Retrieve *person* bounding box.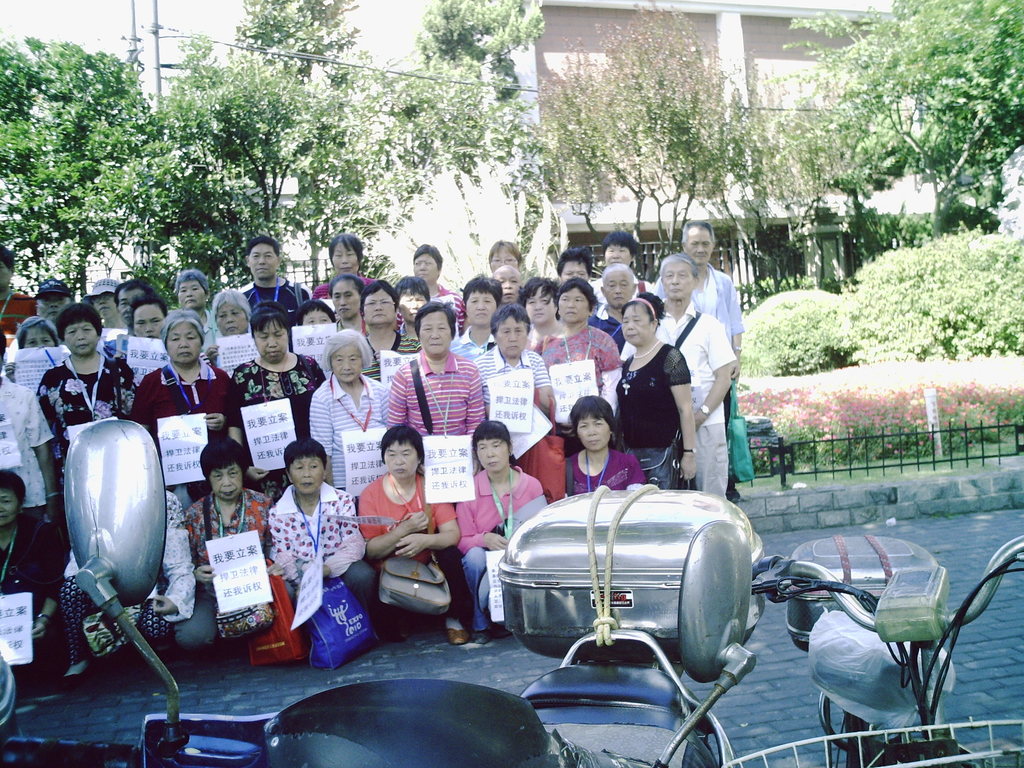
Bounding box: 651, 234, 741, 509.
